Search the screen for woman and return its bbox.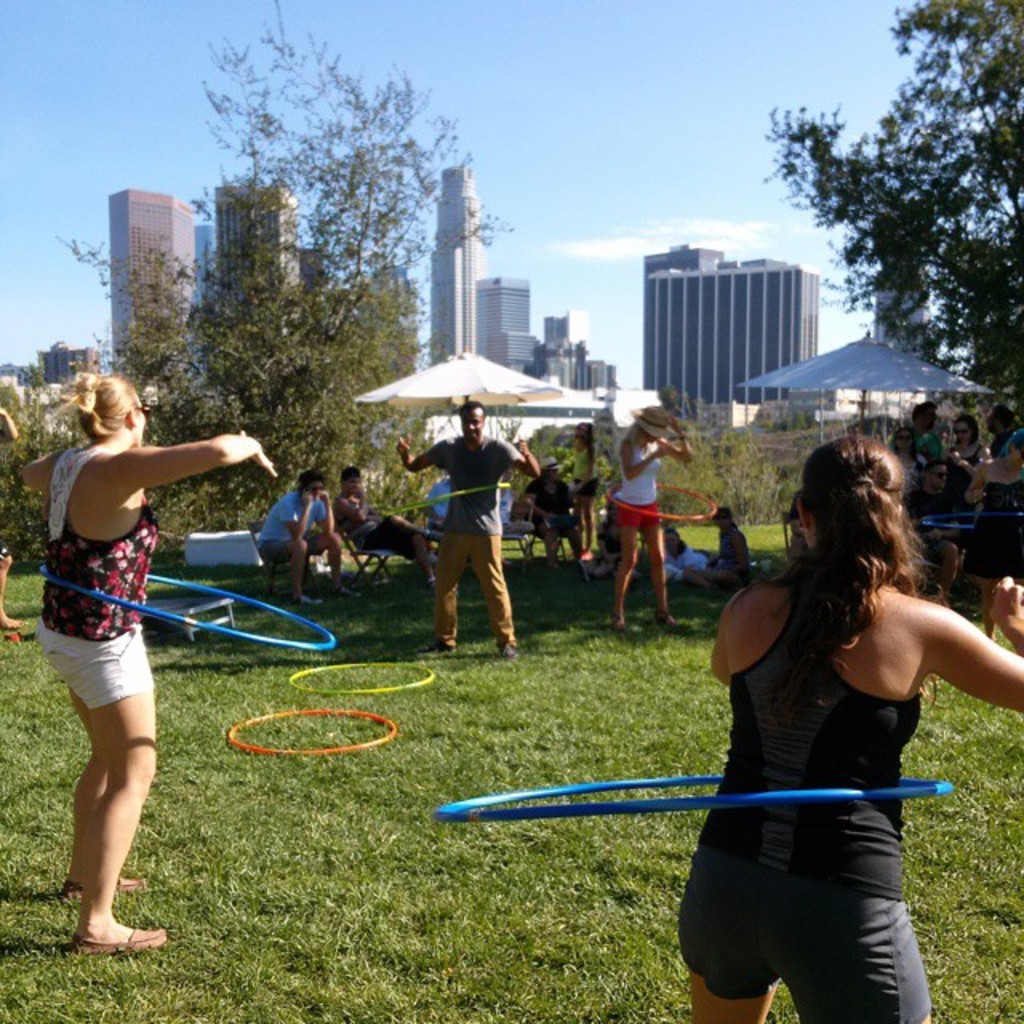
Found: [640,416,978,1023].
